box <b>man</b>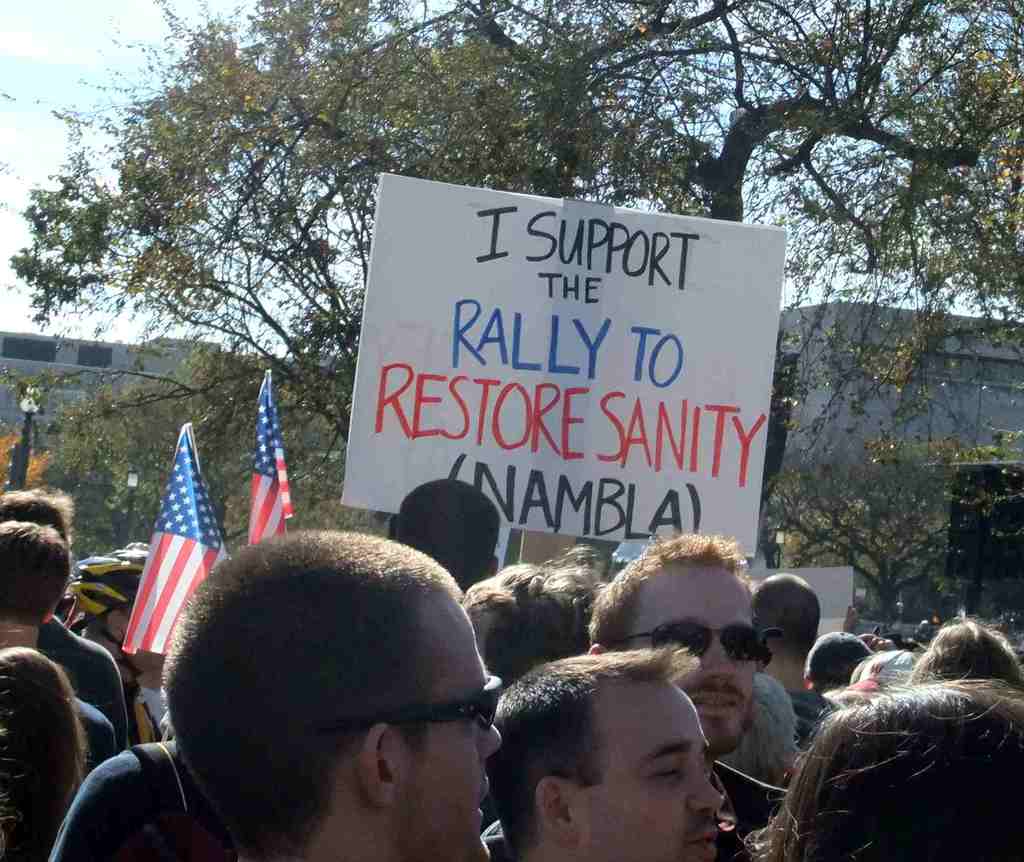
detection(0, 488, 125, 747)
